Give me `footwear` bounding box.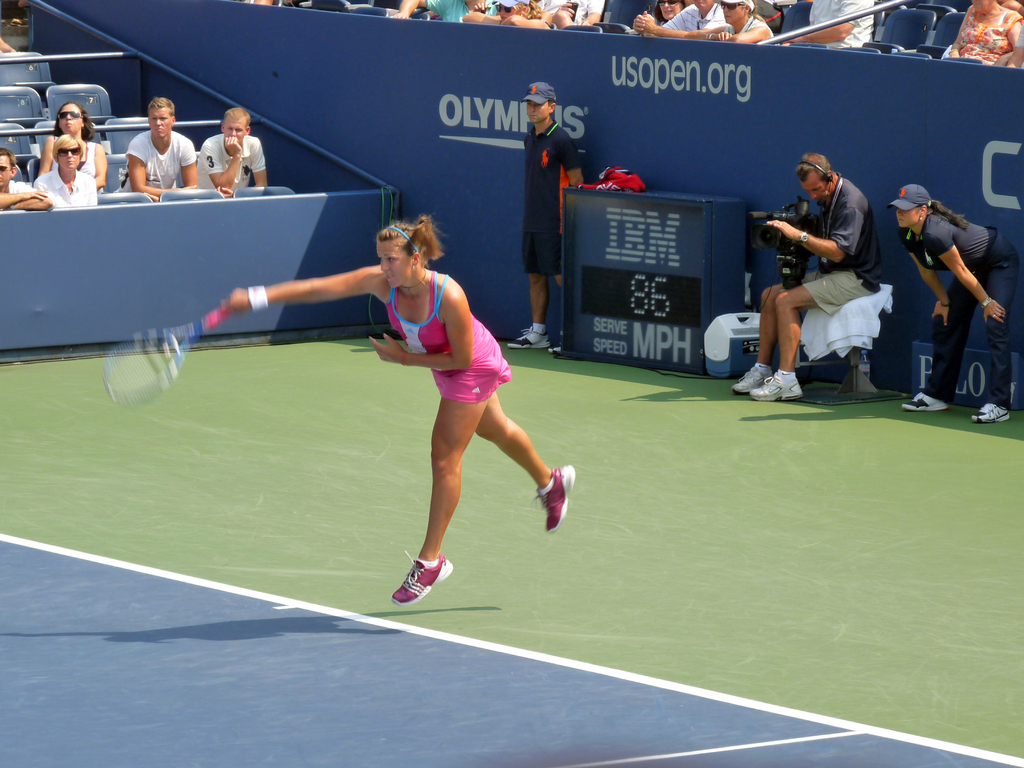
{"left": 532, "top": 461, "right": 575, "bottom": 534}.
